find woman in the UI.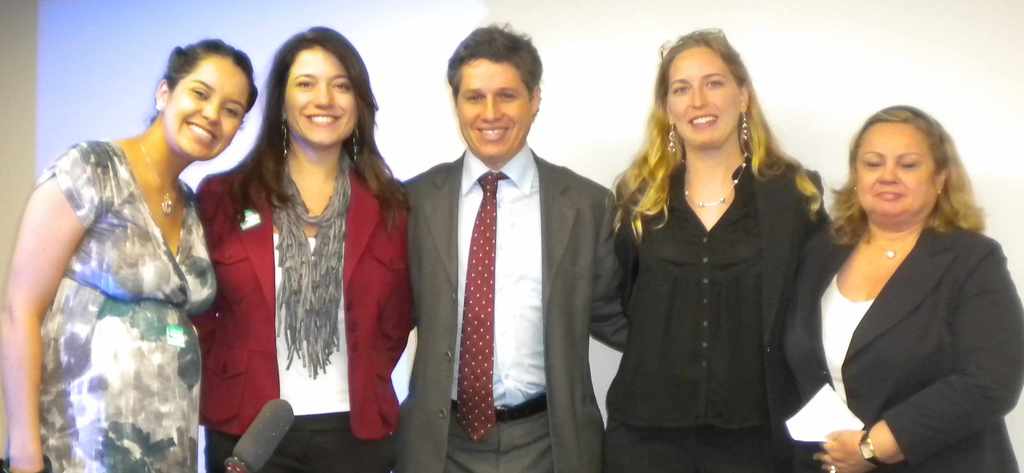
UI element at box=[0, 36, 257, 472].
